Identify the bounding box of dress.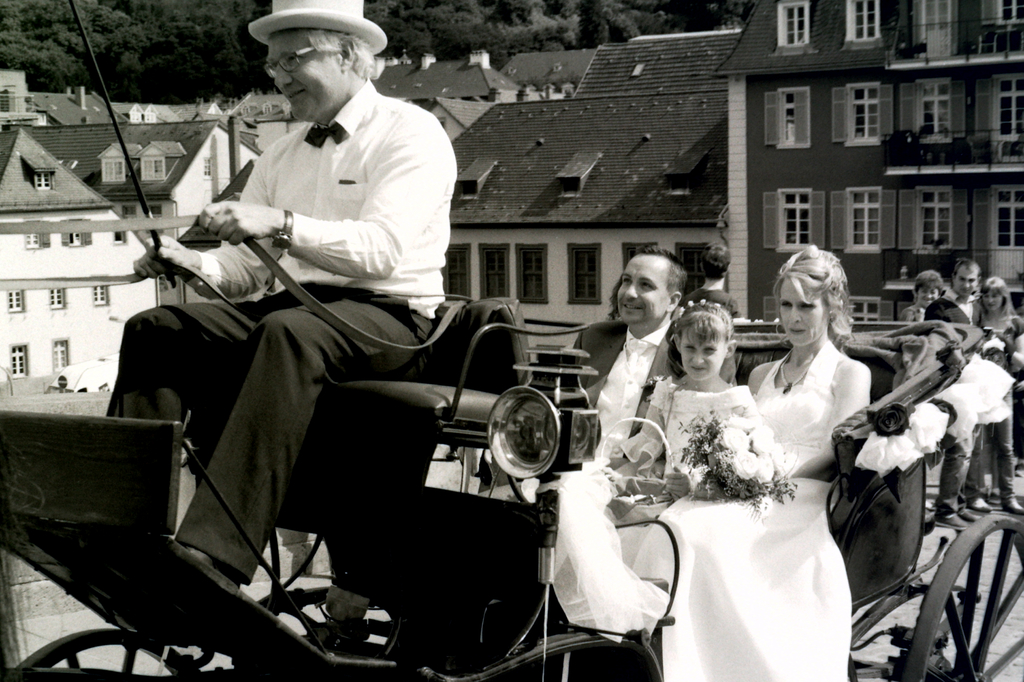
rect(619, 379, 758, 564).
